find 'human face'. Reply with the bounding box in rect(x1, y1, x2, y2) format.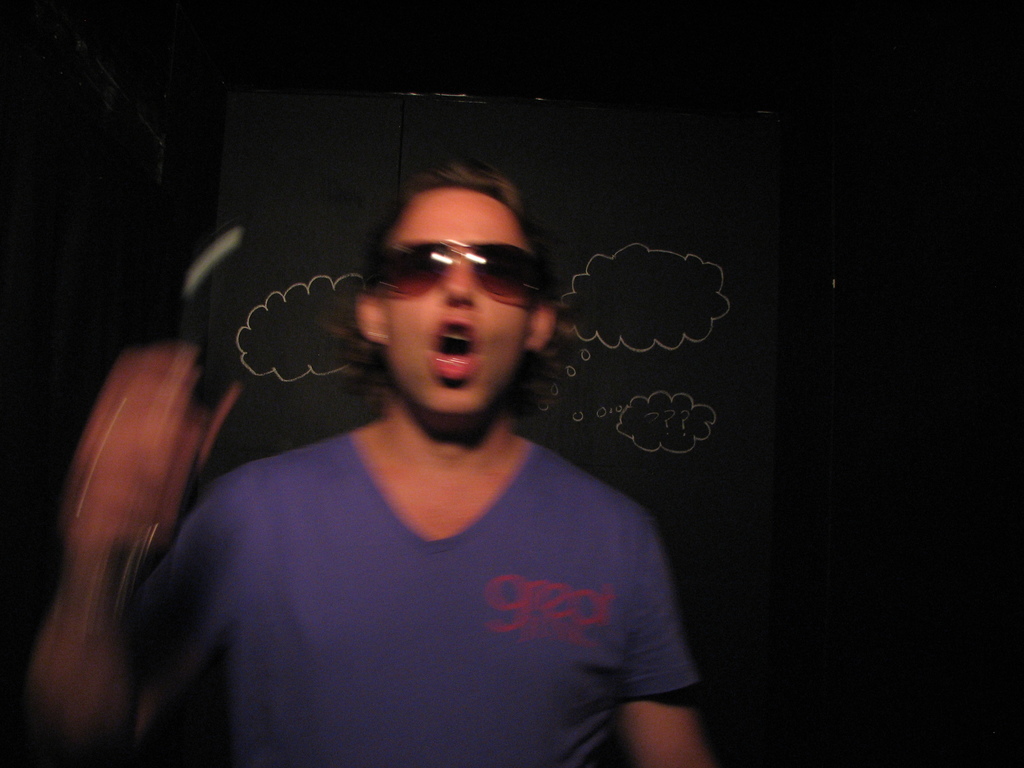
rect(382, 184, 535, 420).
